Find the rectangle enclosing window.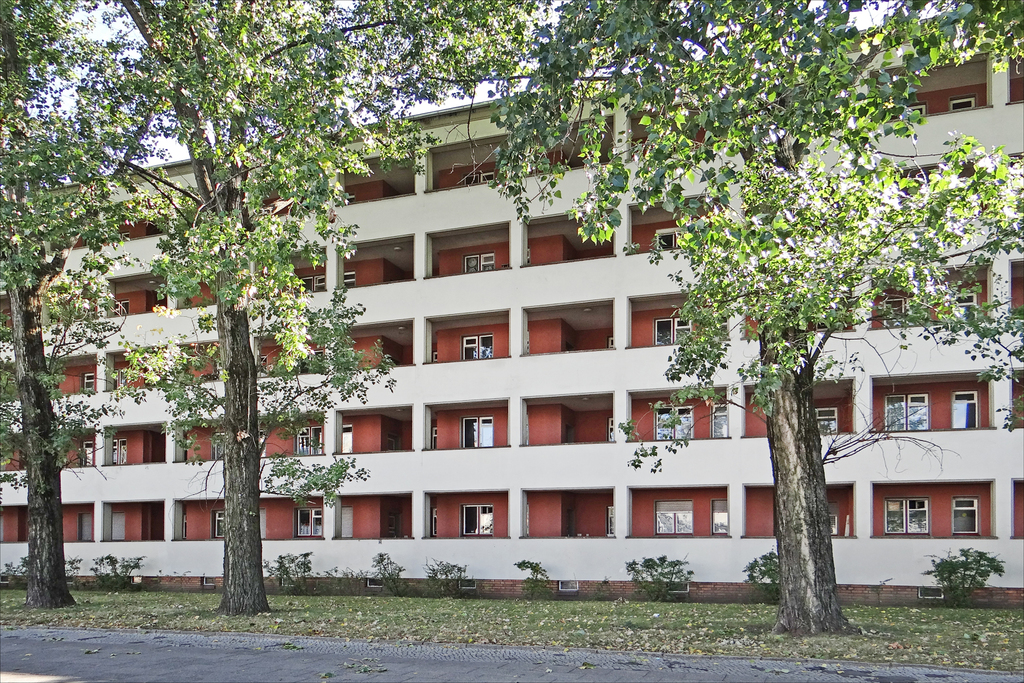
x1=828 y1=505 x2=837 y2=529.
